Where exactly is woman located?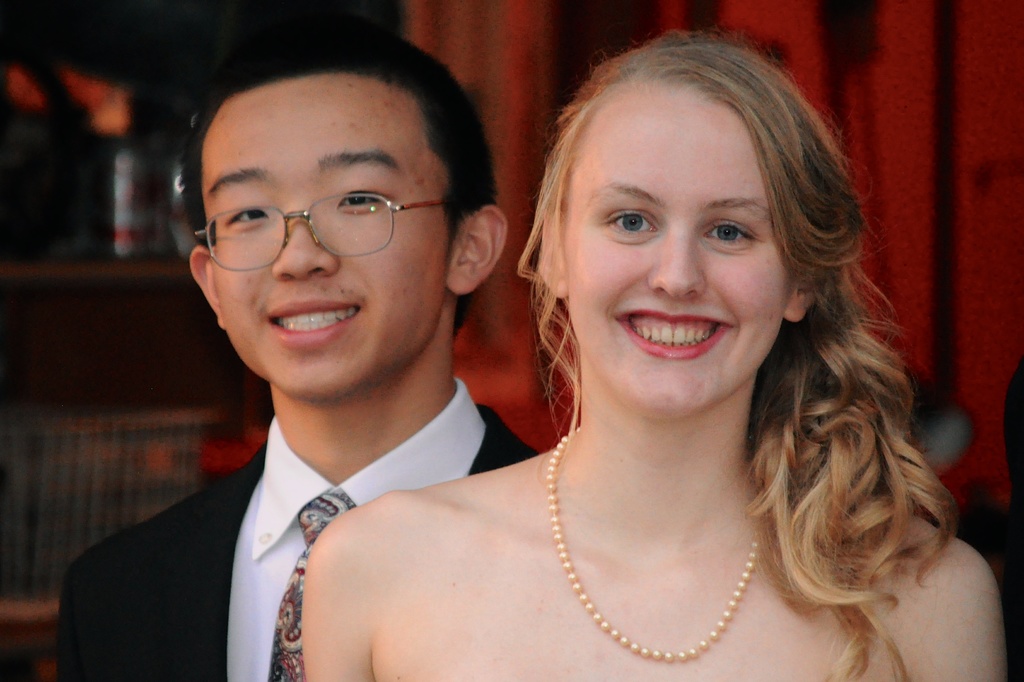
Its bounding box is [left=301, top=31, right=1011, bottom=681].
